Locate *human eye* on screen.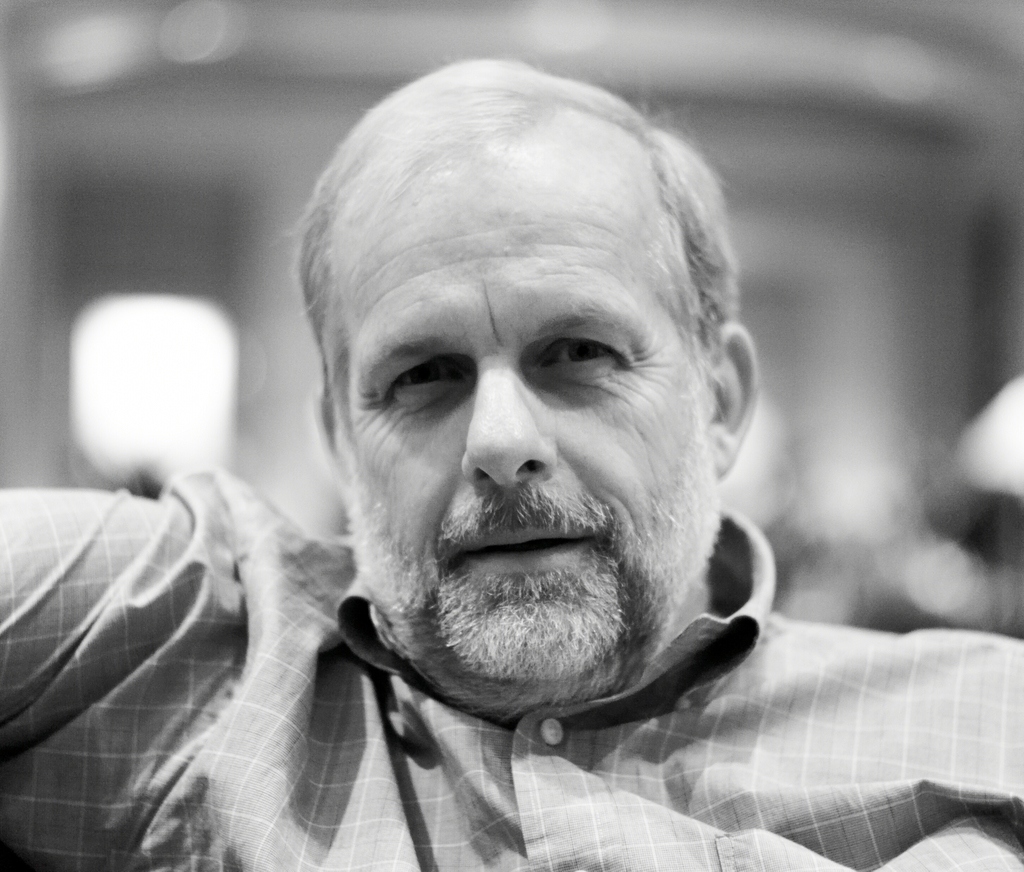
On screen at detection(534, 328, 623, 376).
